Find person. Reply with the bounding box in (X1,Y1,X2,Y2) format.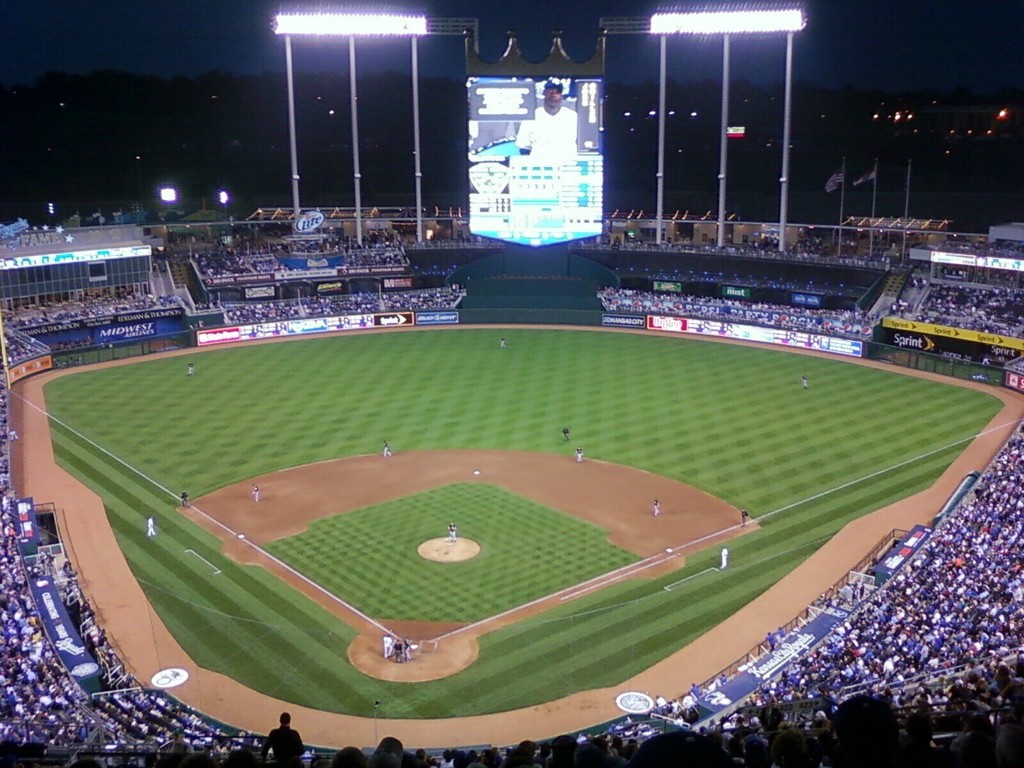
(737,505,750,532).
